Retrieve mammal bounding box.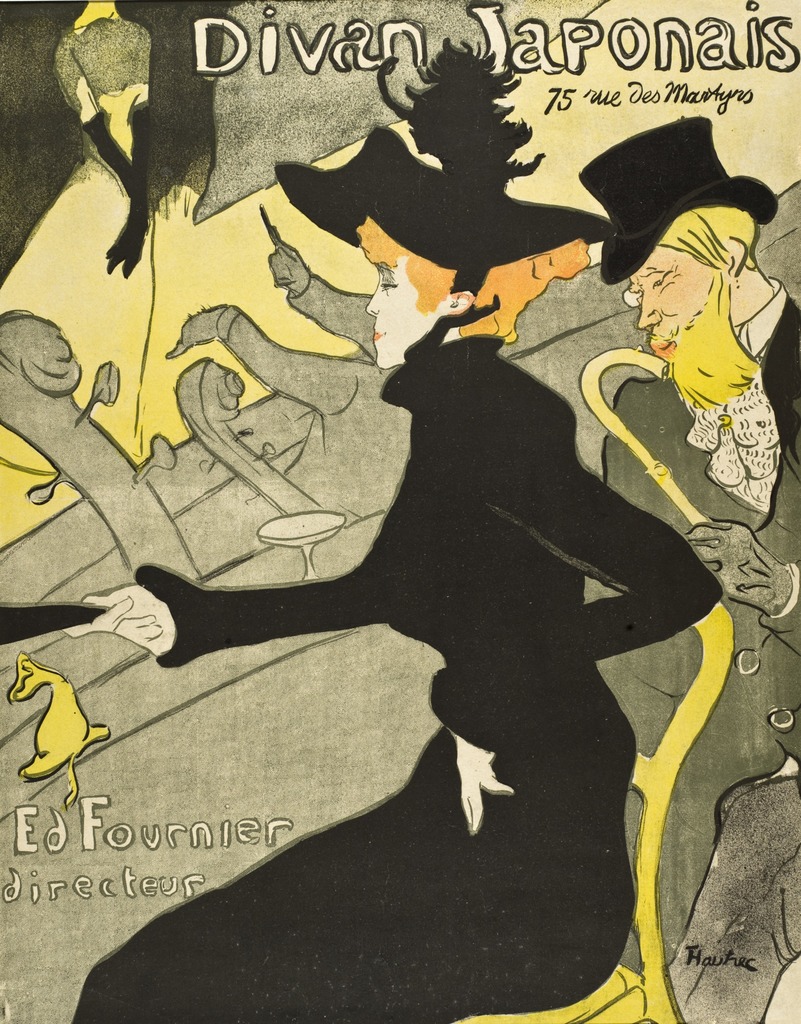
Bounding box: bbox(574, 108, 800, 1023).
